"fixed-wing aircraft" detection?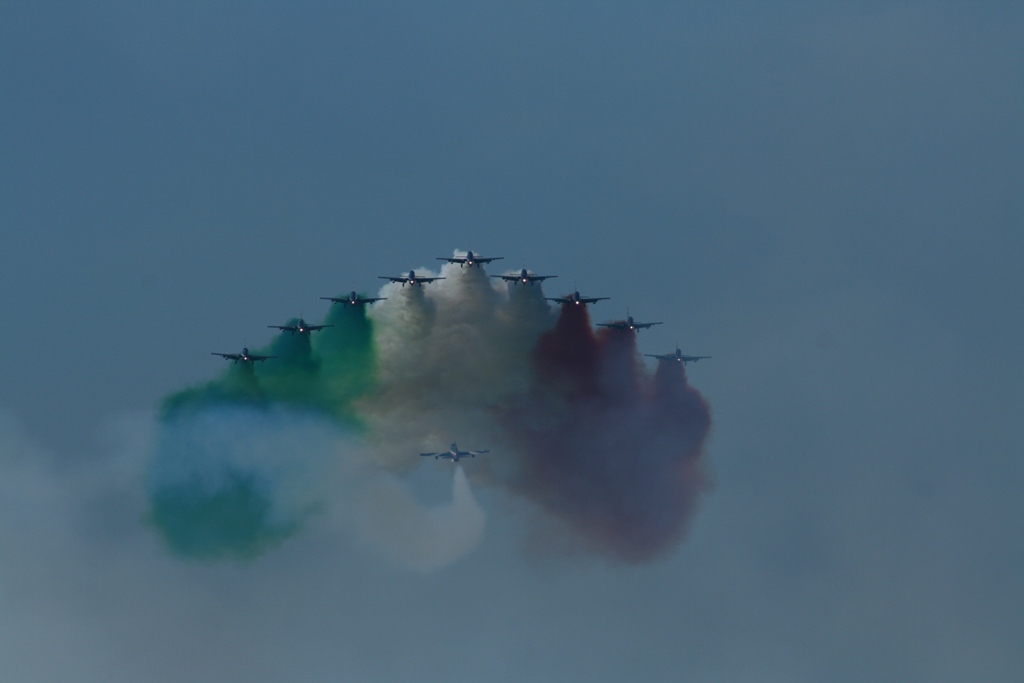
x1=641, y1=346, x2=708, y2=366
